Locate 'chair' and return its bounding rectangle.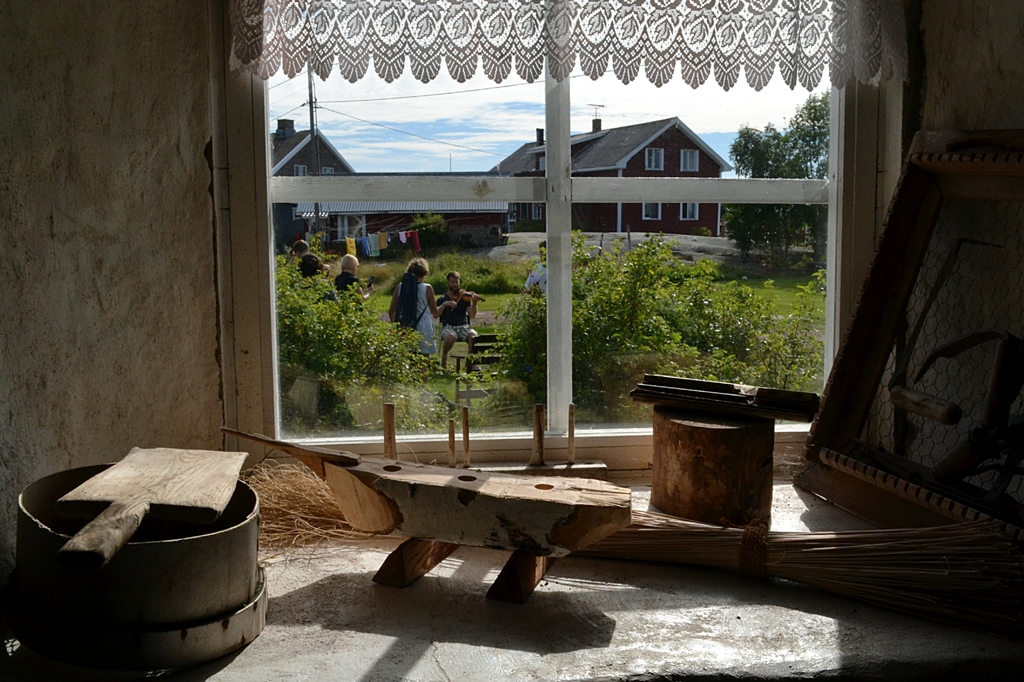
<box>469,331,511,375</box>.
